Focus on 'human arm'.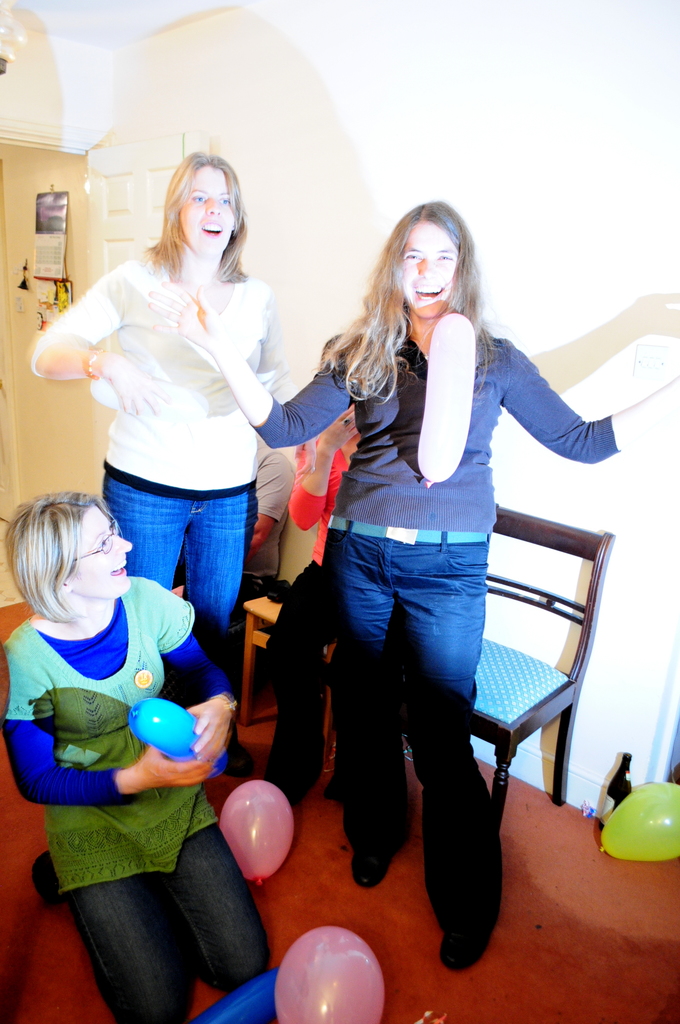
Focused at (168,593,238,794).
